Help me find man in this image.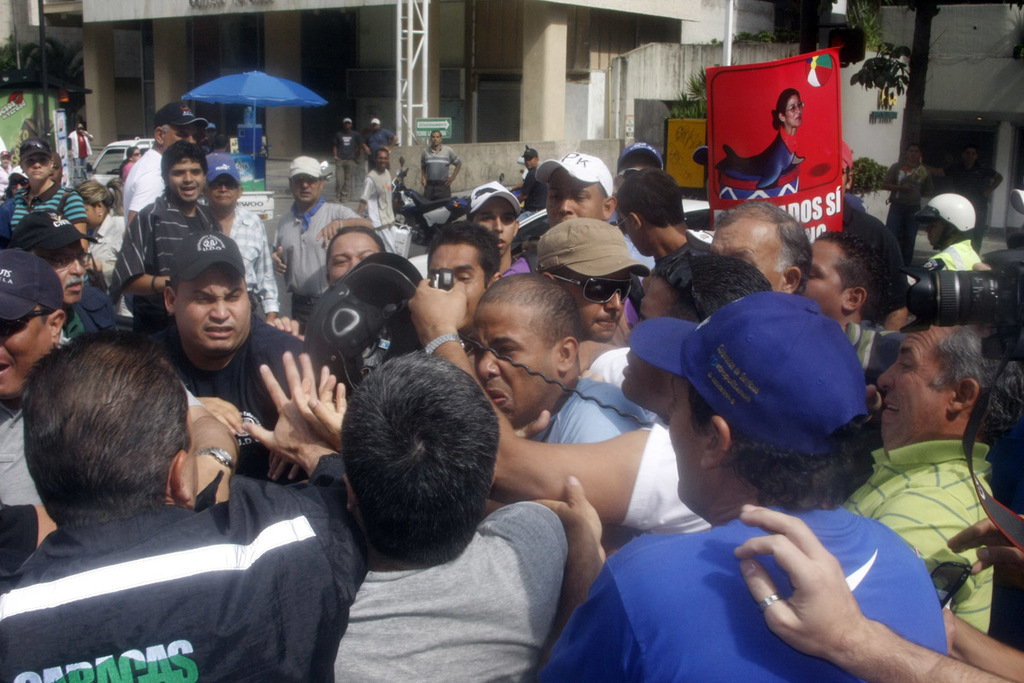
Found it: box=[401, 243, 777, 540].
